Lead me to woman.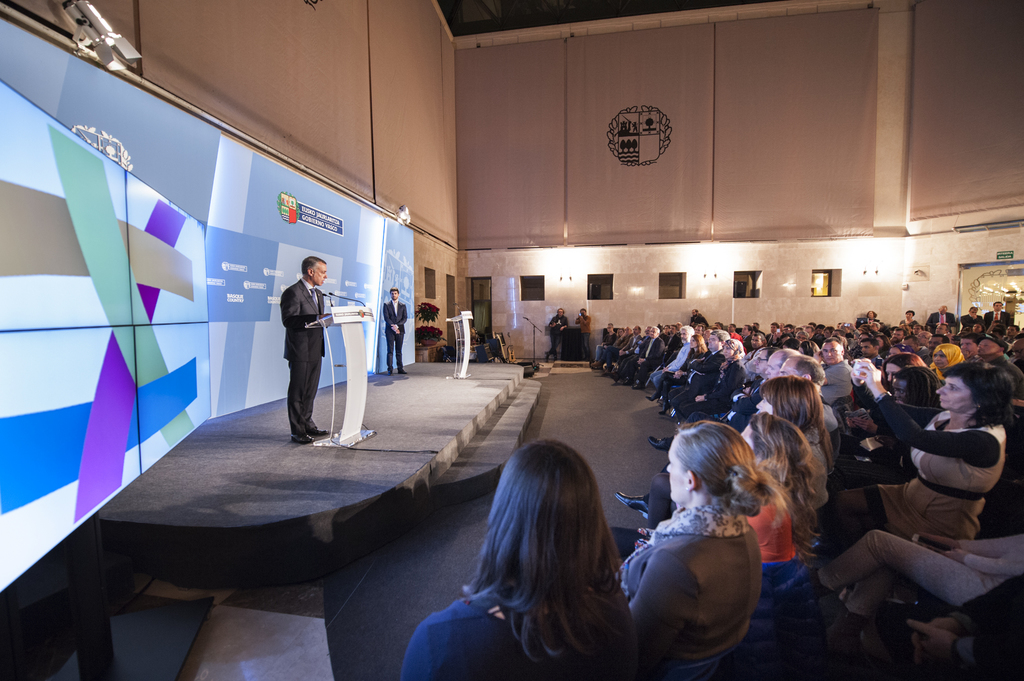
Lead to bbox(733, 411, 824, 562).
